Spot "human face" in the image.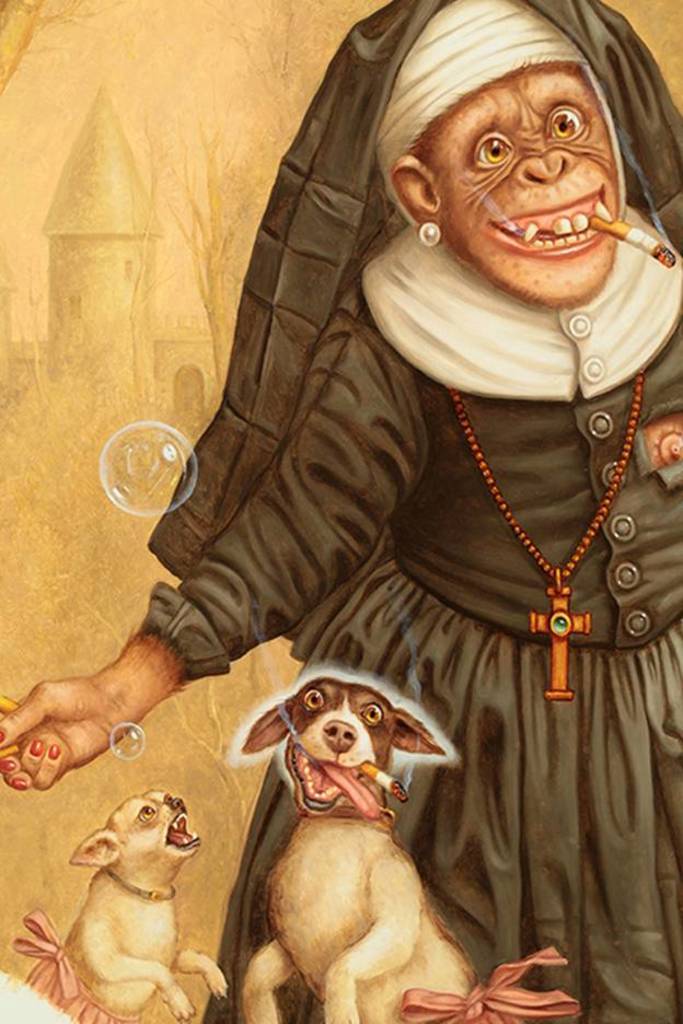
"human face" found at bbox=(422, 69, 620, 311).
